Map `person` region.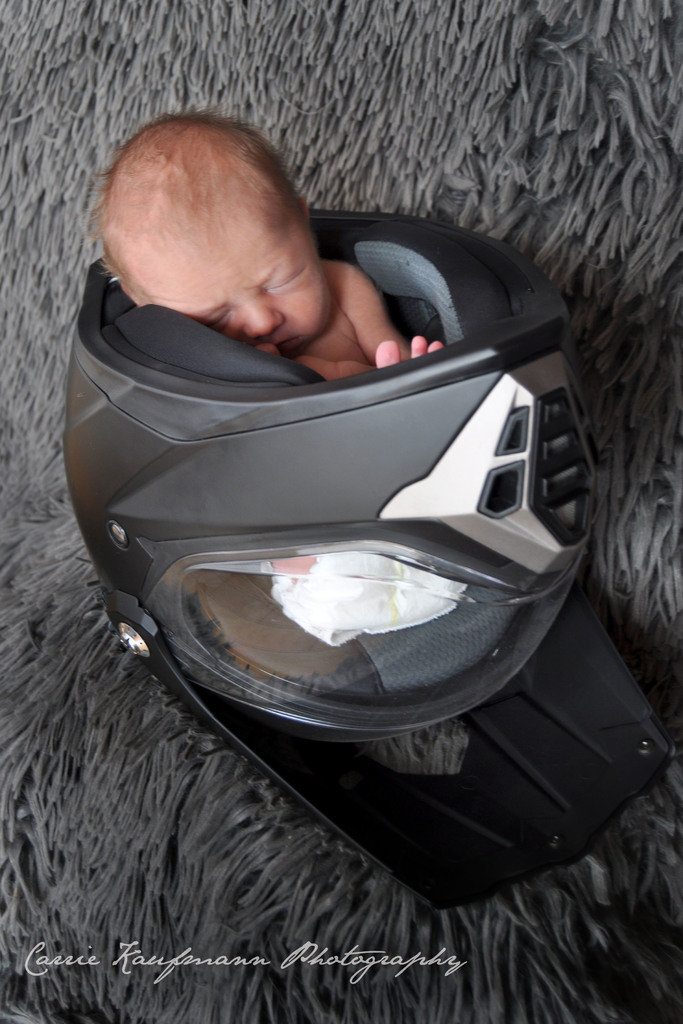
Mapped to region(95, 104, 454, 384).
